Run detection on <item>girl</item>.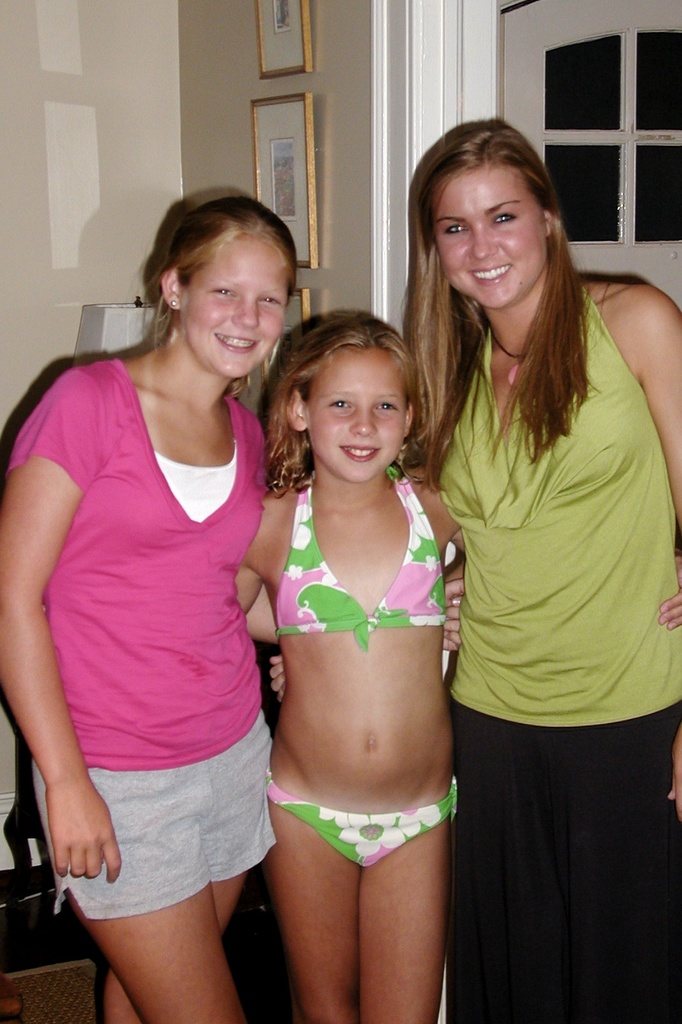
Result: 0 192 297 1023.
